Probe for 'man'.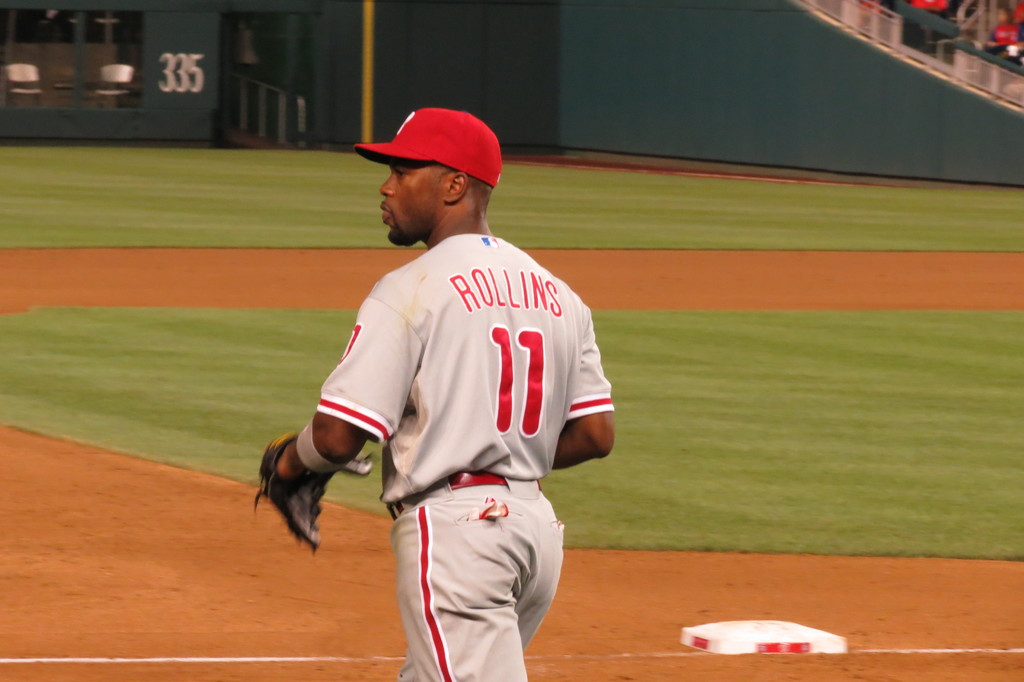
Probe result: 286, 97, 612, 649.
